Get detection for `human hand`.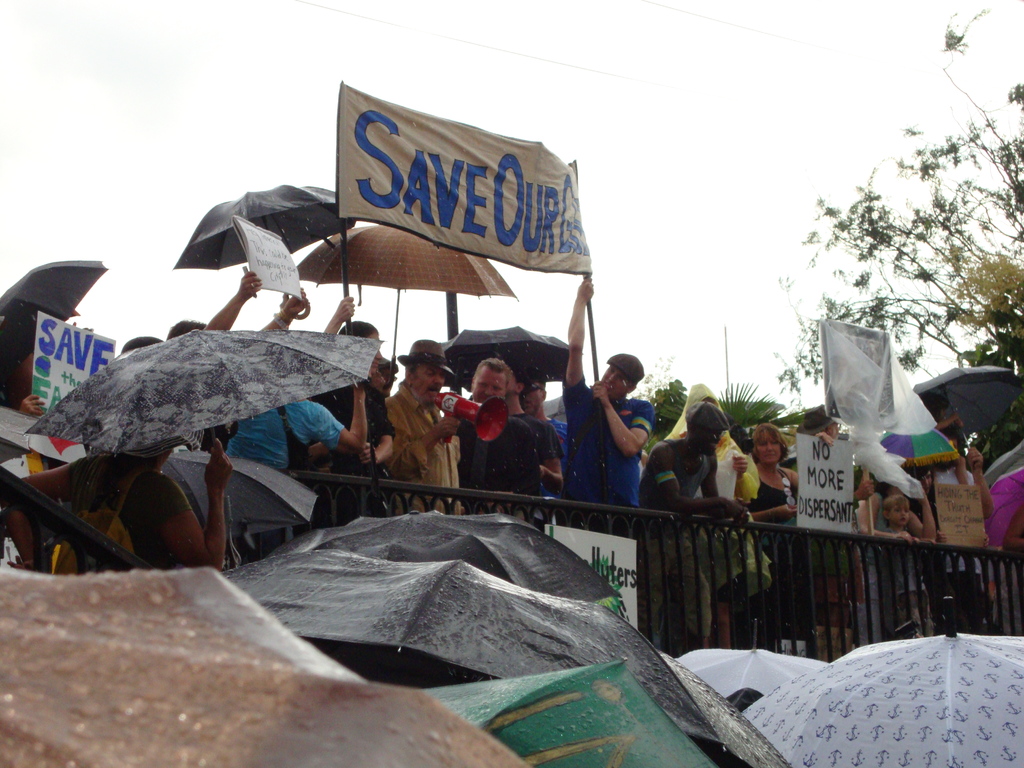
Detection: left=333, top=294, right=358, bottom=324.
